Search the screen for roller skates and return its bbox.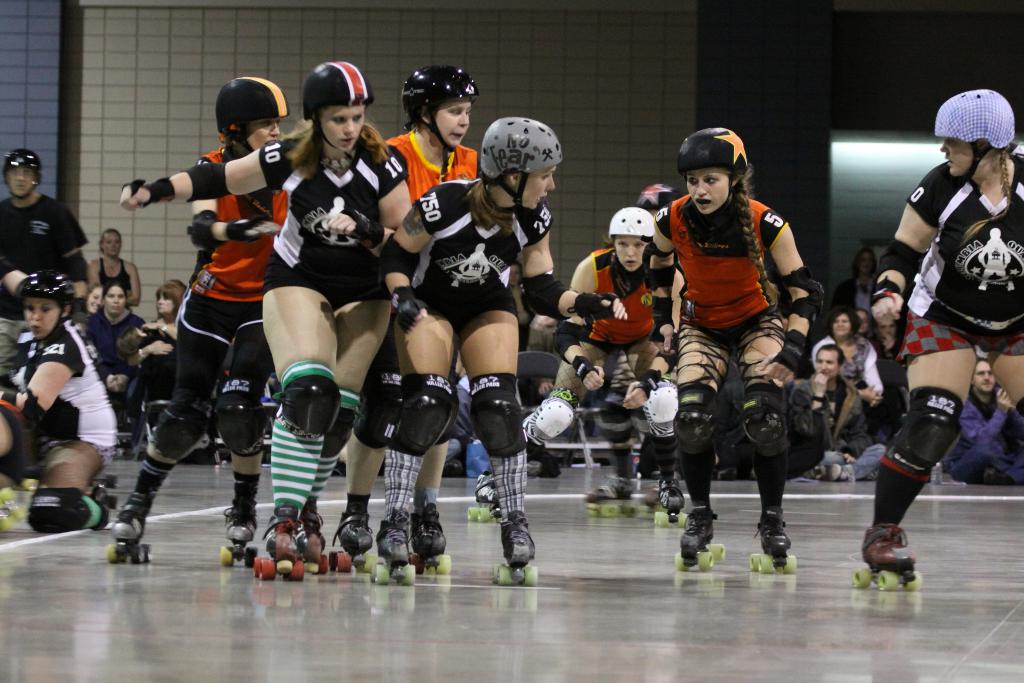
Found: rect(651, 479, 692, 531).
